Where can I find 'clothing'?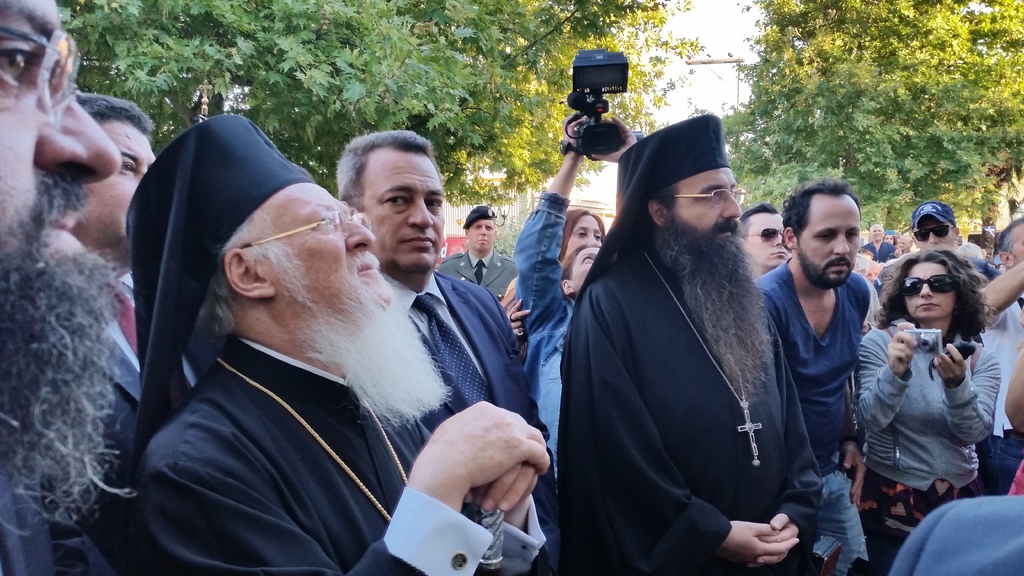
You can find it at 746/243/881/575.
